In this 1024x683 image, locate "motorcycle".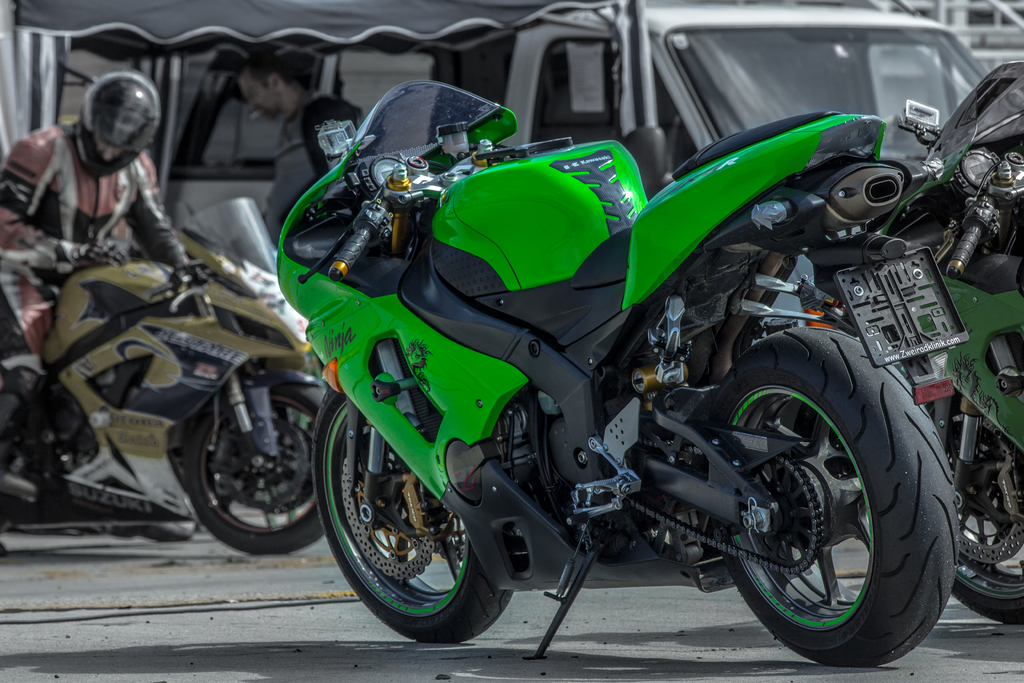
Bounding box: crop(275, 84, 959, 667).
